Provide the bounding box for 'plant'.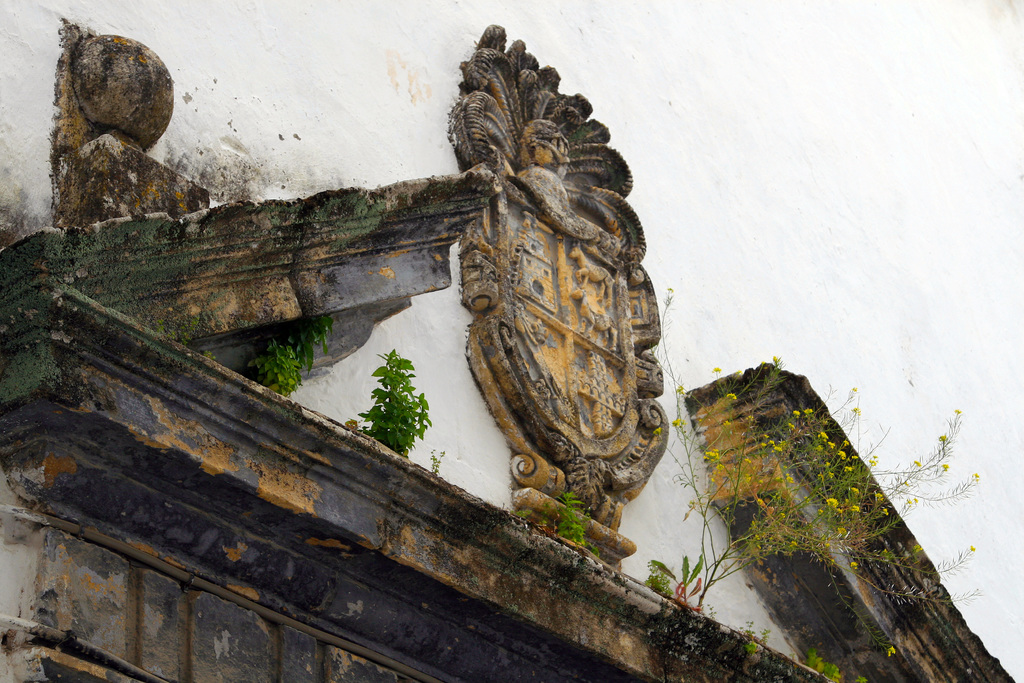
[645,559,680,608].
